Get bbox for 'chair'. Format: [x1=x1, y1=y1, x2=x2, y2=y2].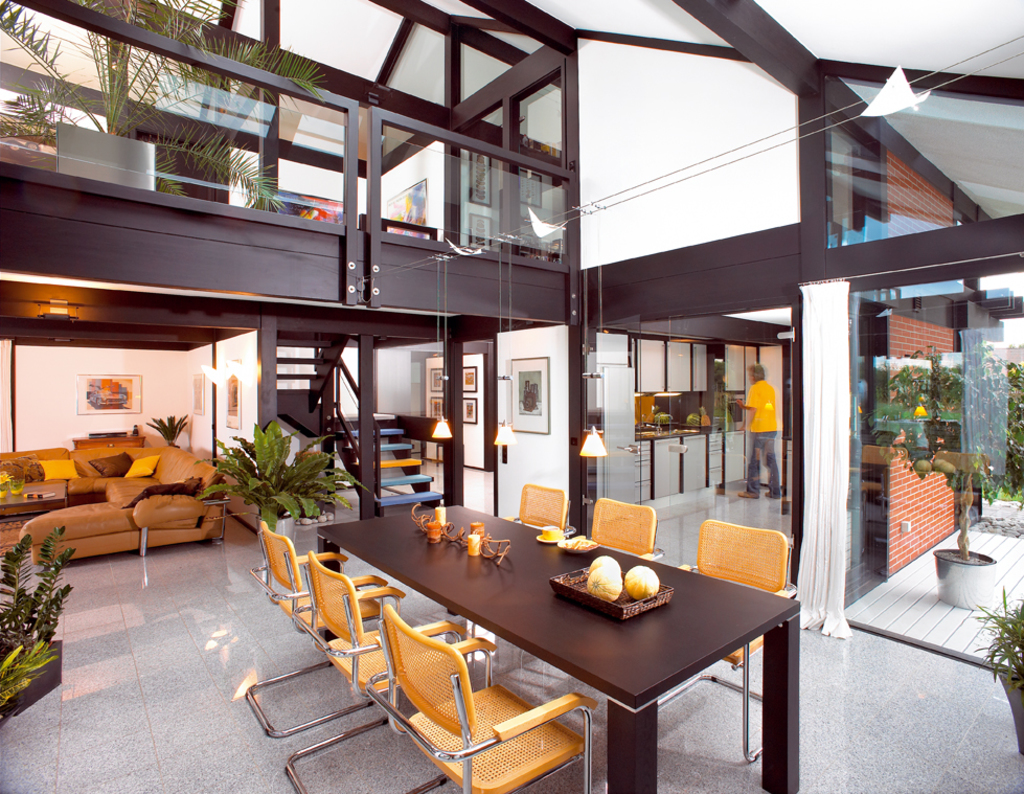
[x1=504, y1=483, x2=575, y2=535].
